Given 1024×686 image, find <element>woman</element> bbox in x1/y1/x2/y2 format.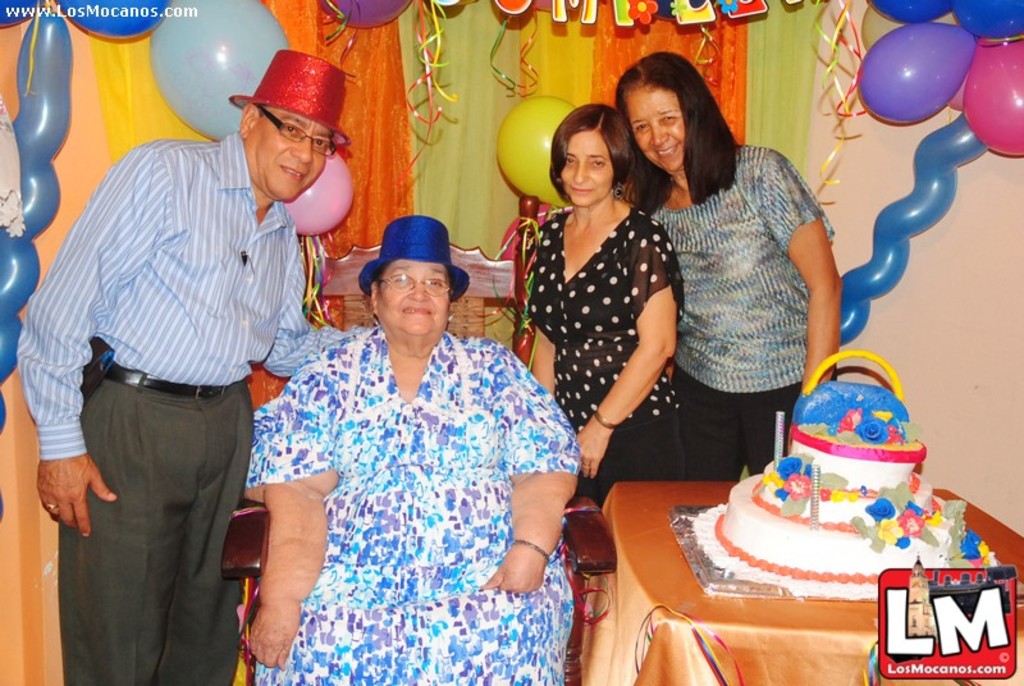
241/200/552/685.
